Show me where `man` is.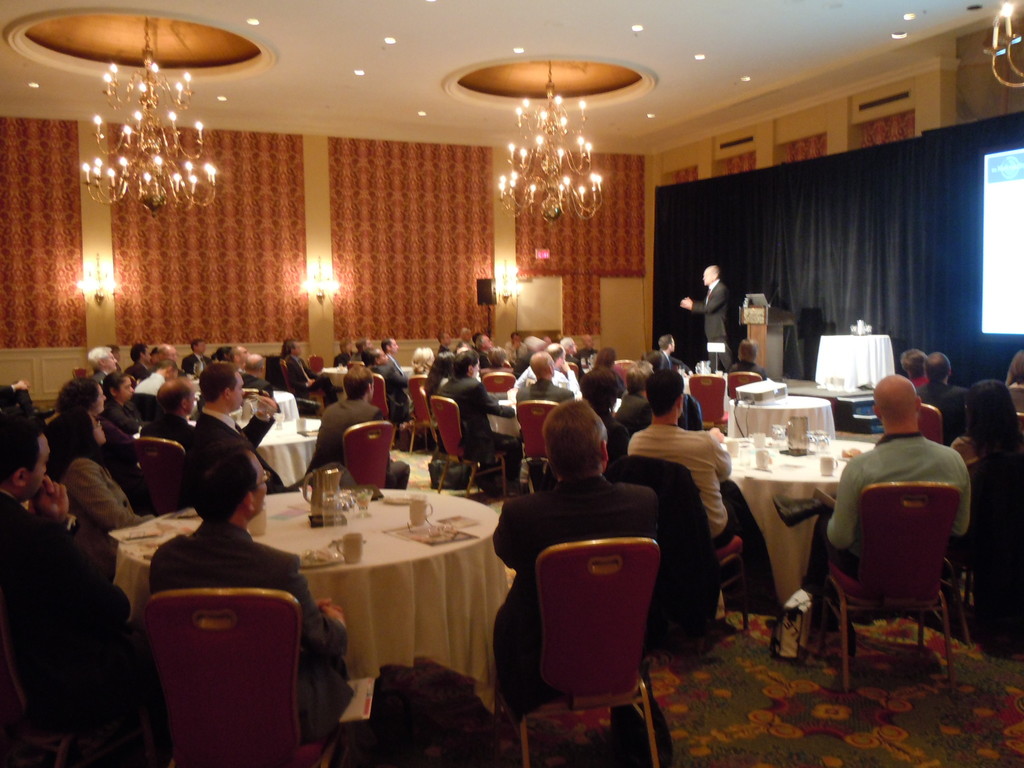
`man` is at bbox=[513, 353, 582, 451].
